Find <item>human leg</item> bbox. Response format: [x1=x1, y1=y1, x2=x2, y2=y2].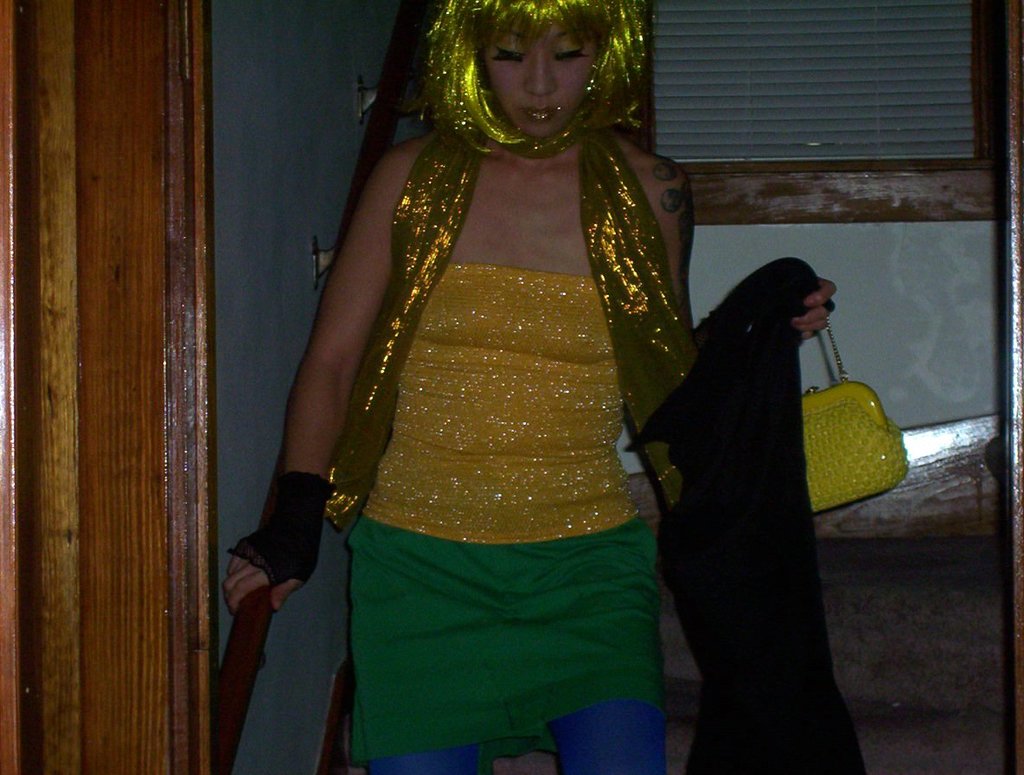
[x1=548, y1=702, x2=670, y2=770].
